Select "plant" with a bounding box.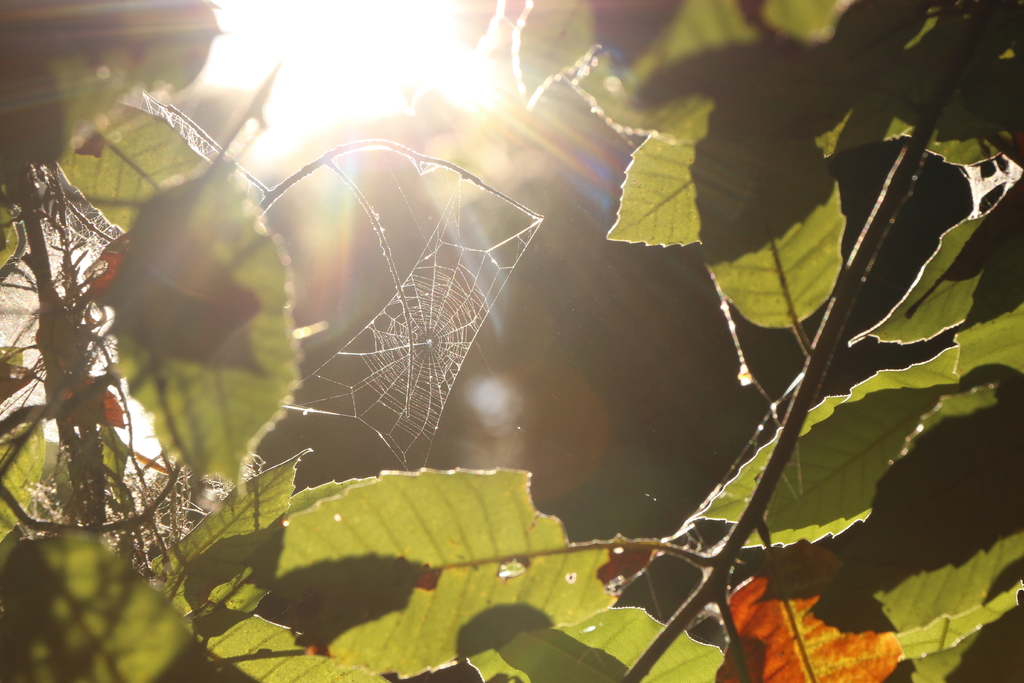
region(0, 0, 1023, 682).
